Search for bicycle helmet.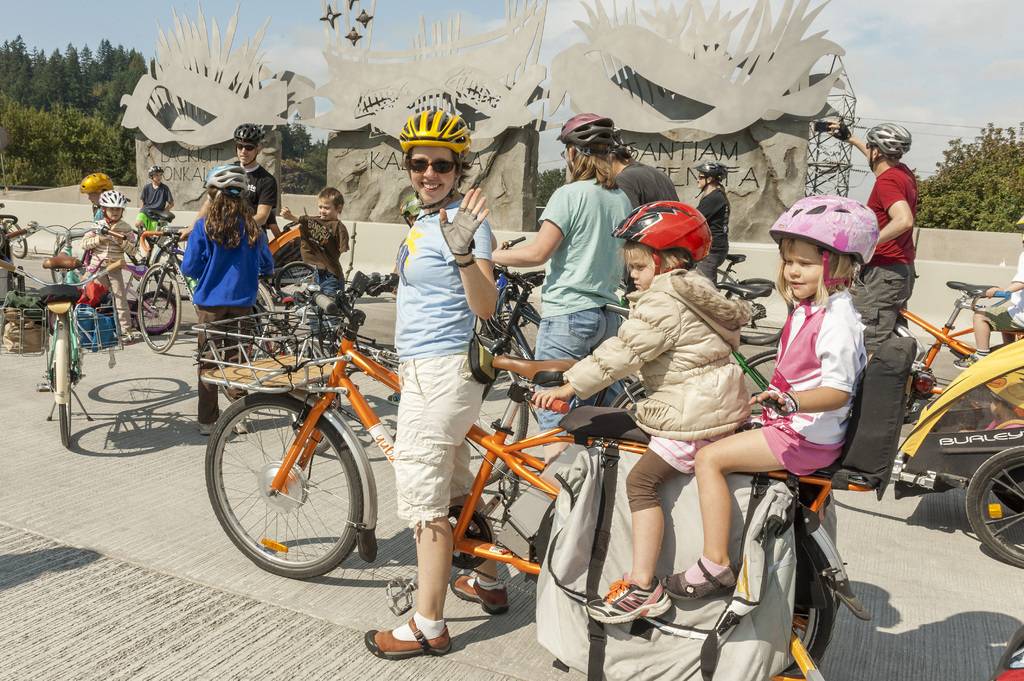
Found at rect(232, 122, 264, 149).
